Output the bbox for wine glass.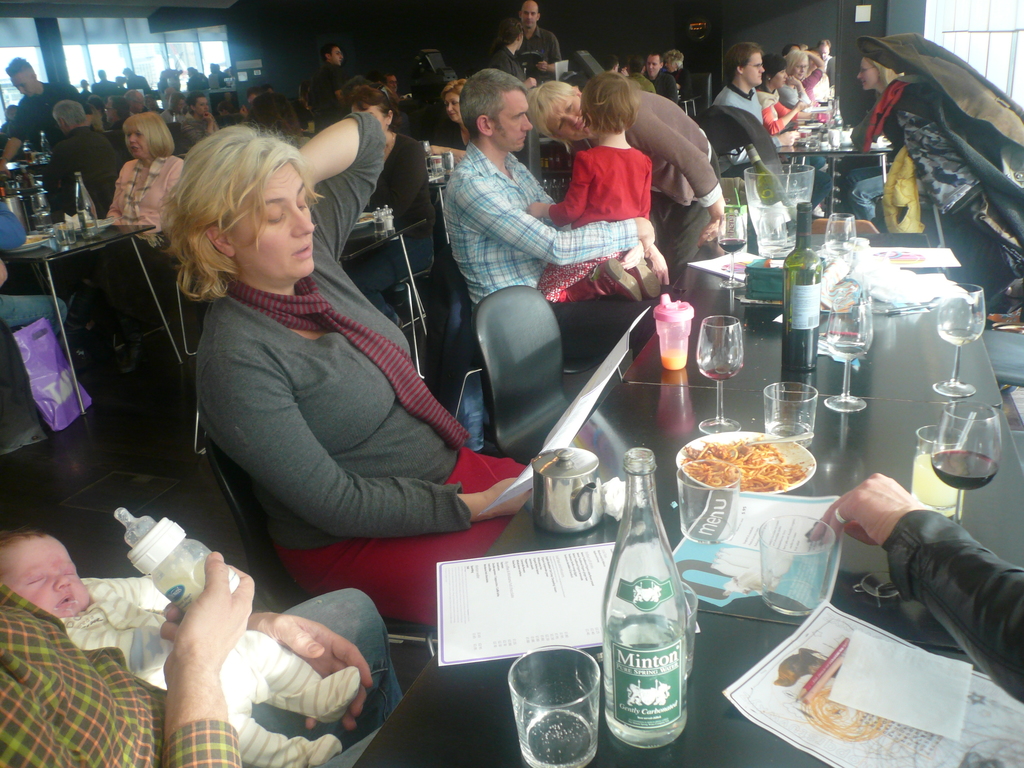
crop(694, 311, 746, 430).
